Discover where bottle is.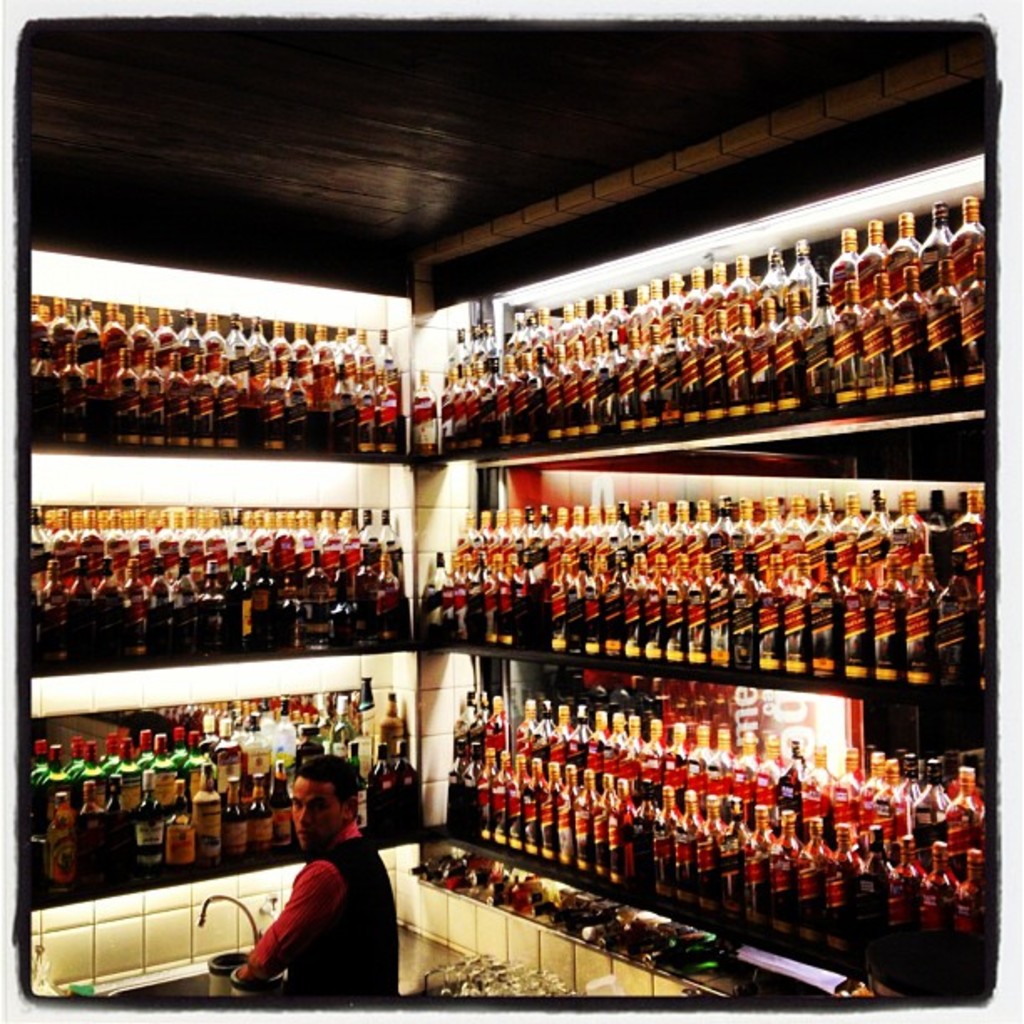
Discovered at (574,766,599,872).
